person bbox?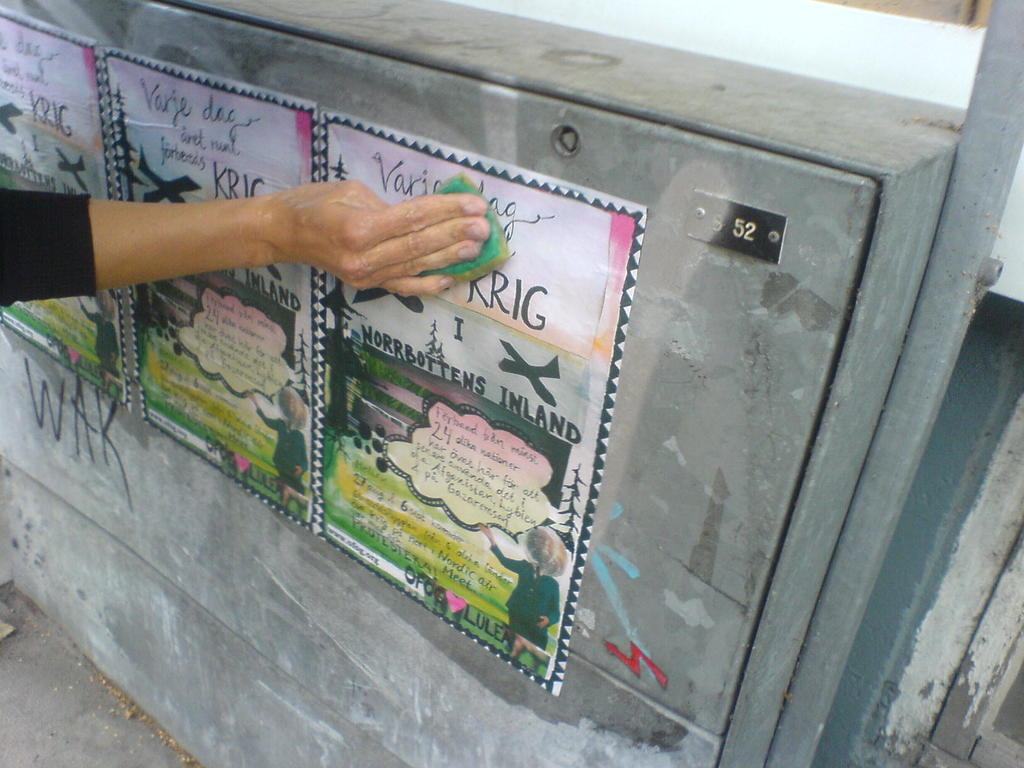
locate(243, 387, 308, 495)
